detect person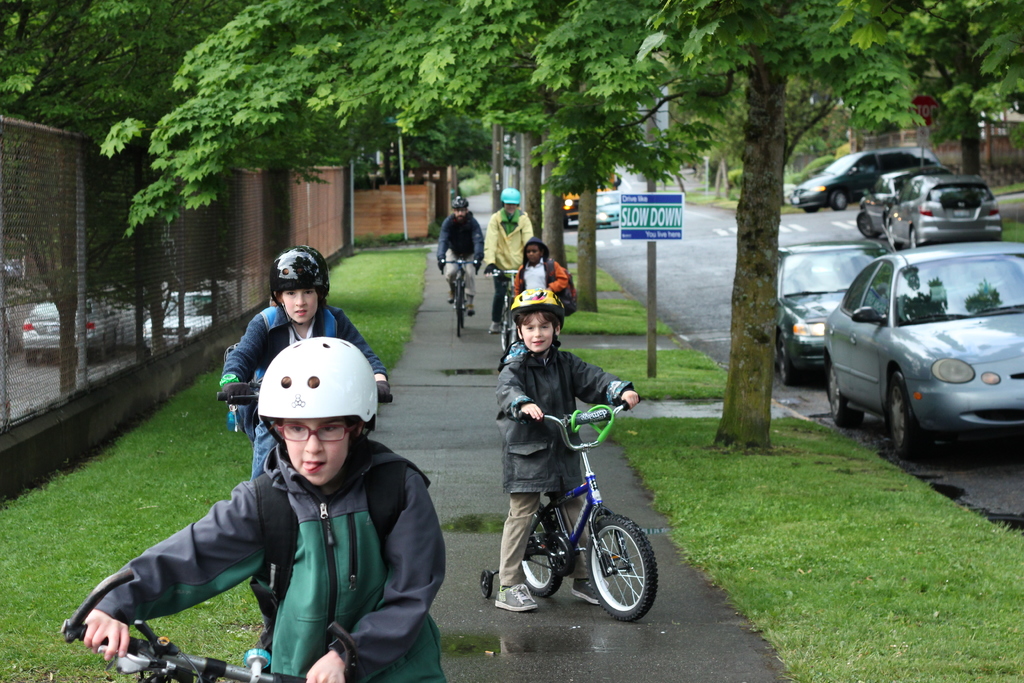
x1=218 y1=242 x2=390 y2=478
